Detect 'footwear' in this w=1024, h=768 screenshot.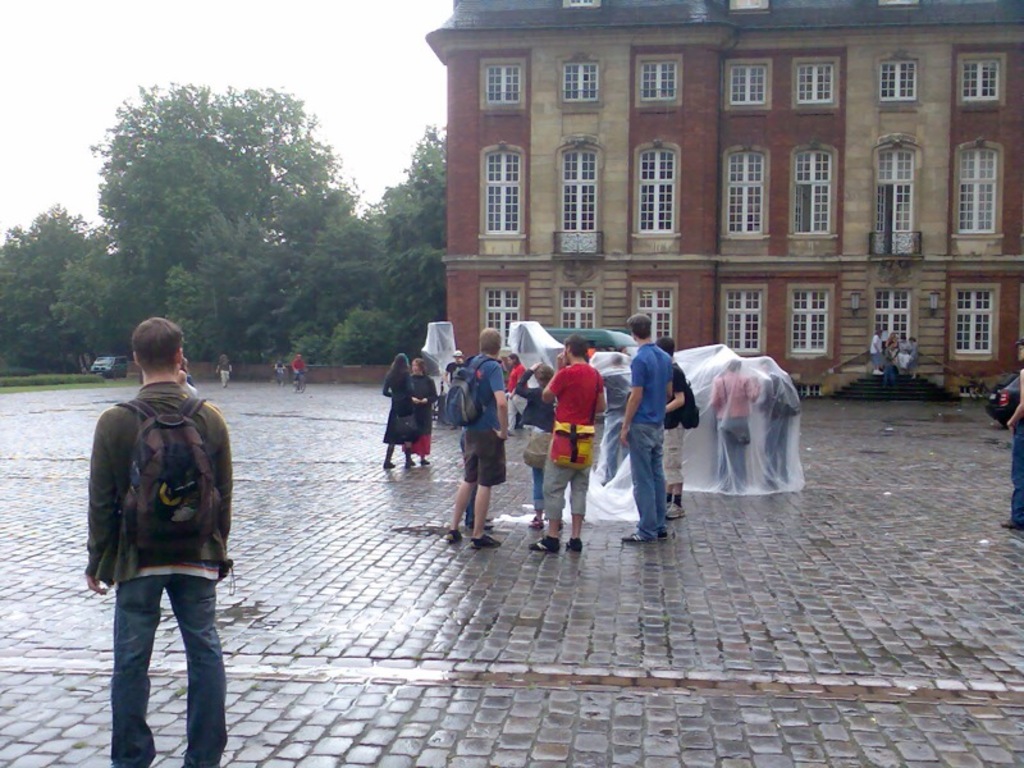
Detection: box=[566, 536, 580, 553].
